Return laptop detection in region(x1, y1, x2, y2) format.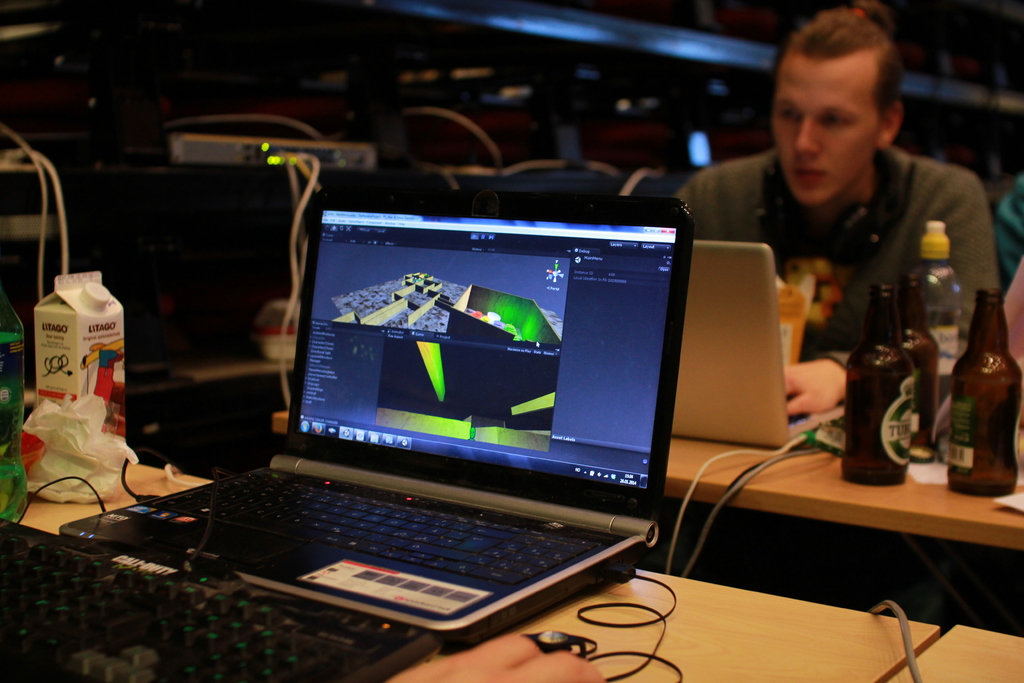
region(60, 176, 697, 652).
